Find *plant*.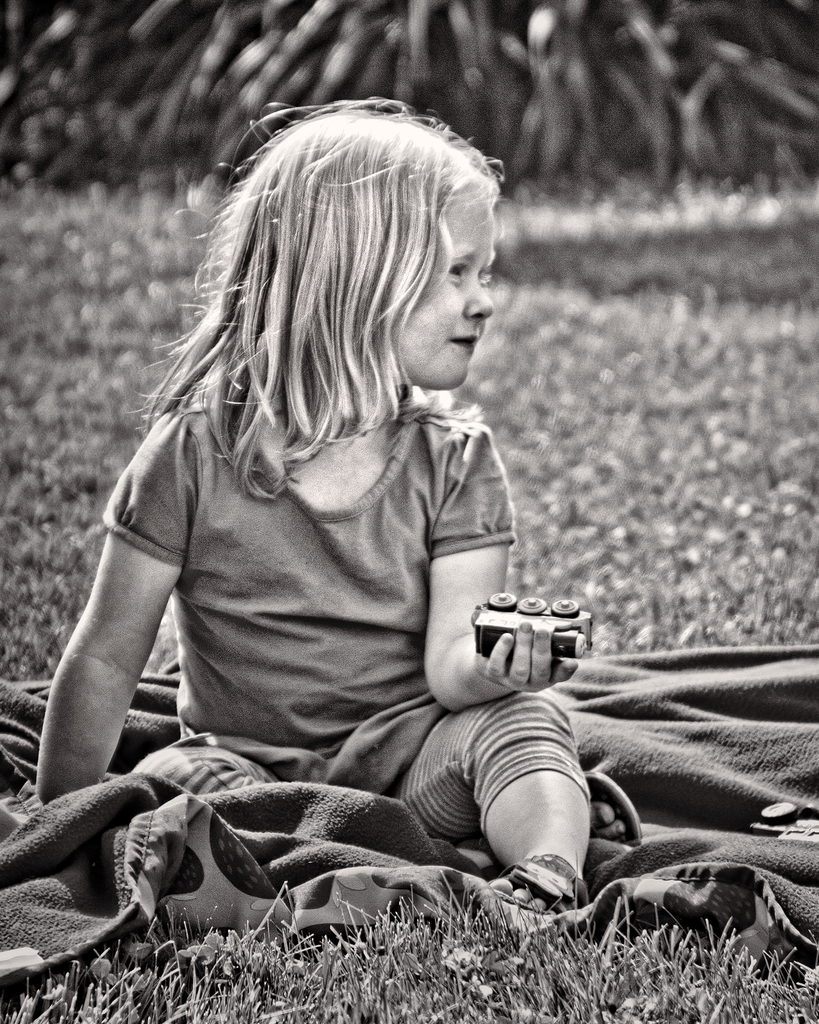
Rect(0, 157, 818, 1023).
